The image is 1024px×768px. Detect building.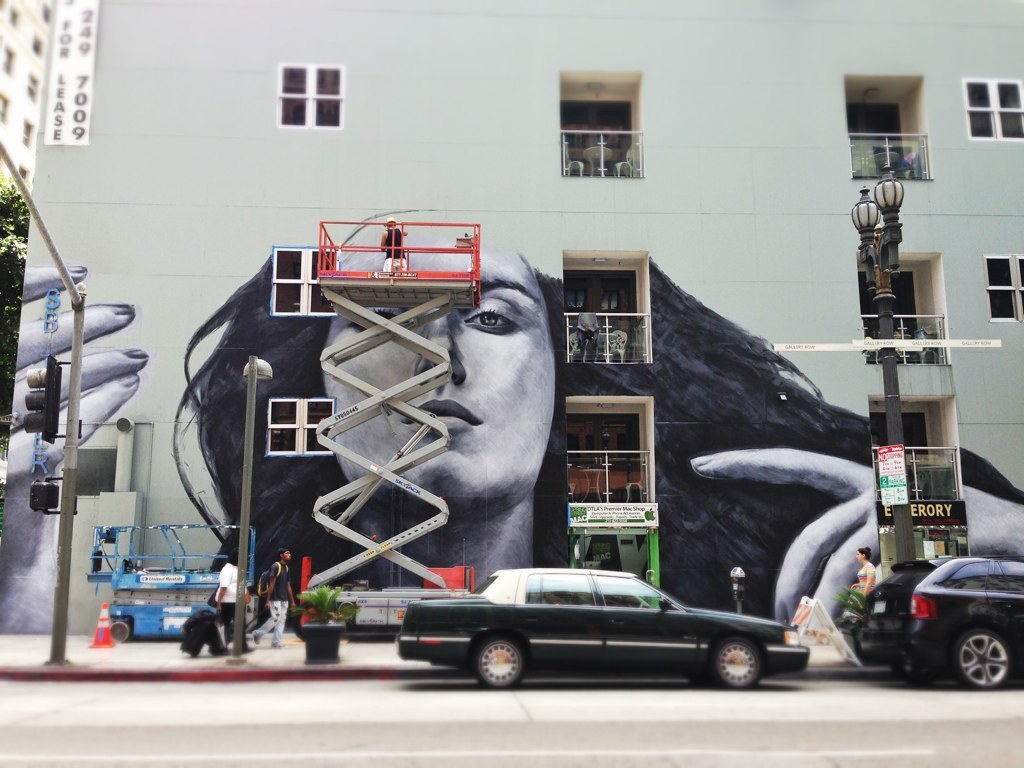
Detection: pyautogui.locateOnScreen(0, 0, 1023, 636).
